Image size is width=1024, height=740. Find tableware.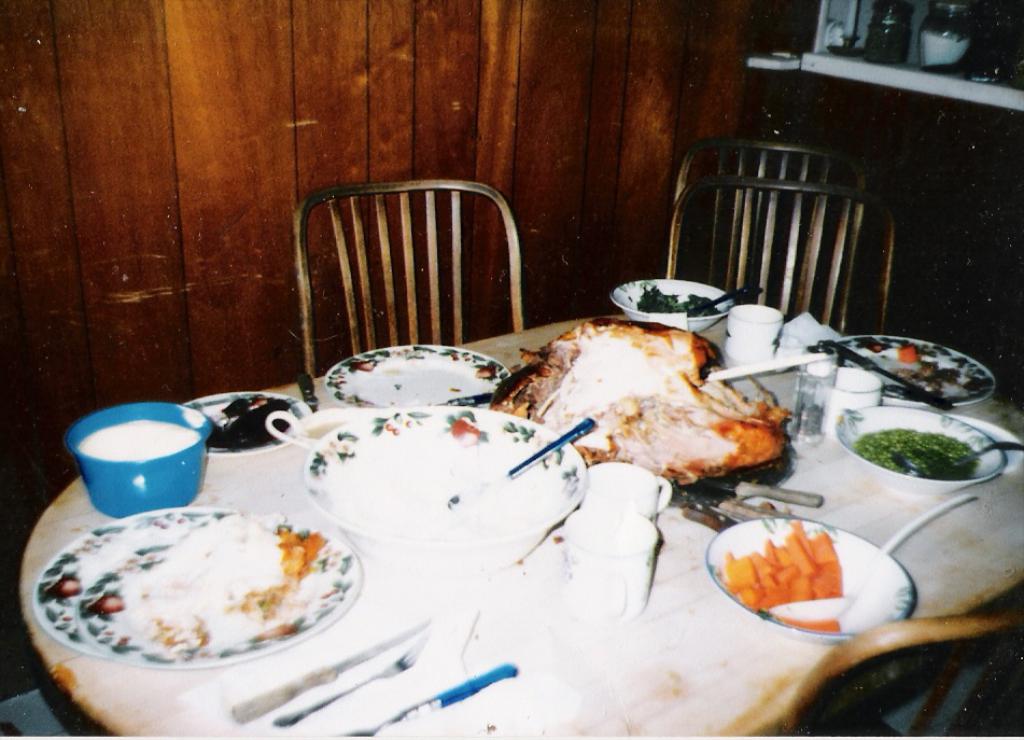
box(879, 491, 980, 554).
